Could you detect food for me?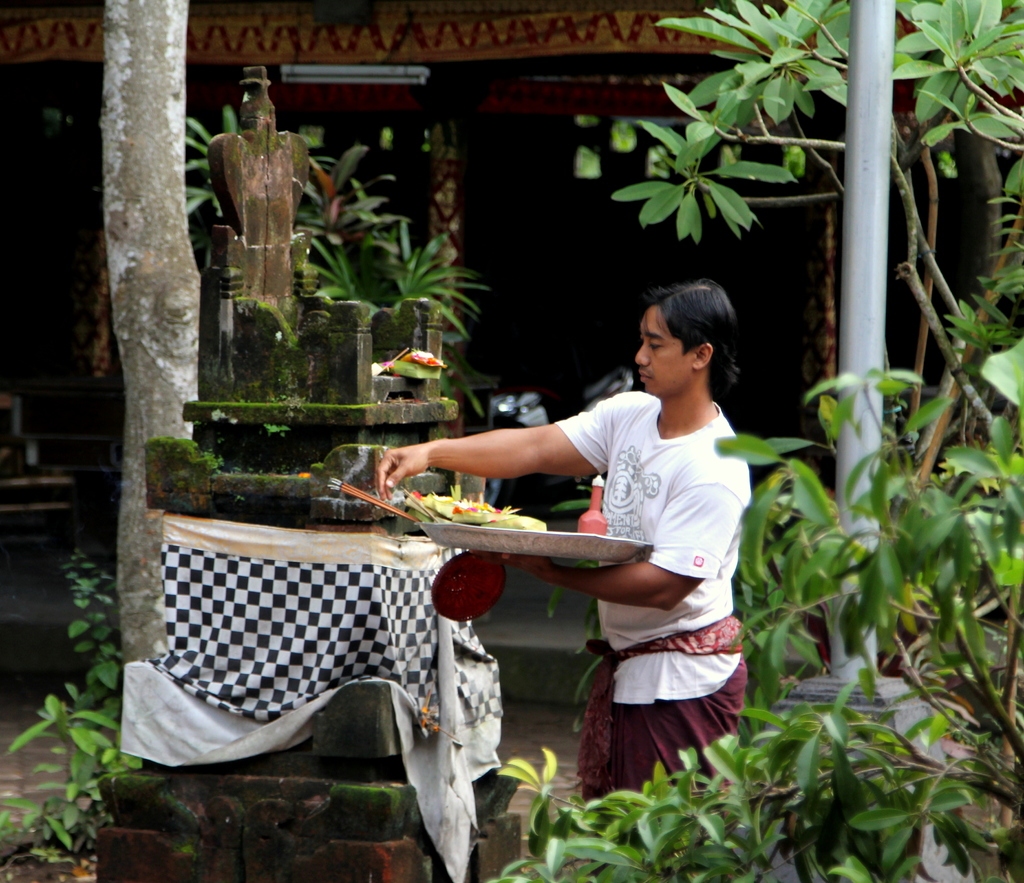
Detection result: rect(367, 336, 433, 396).
